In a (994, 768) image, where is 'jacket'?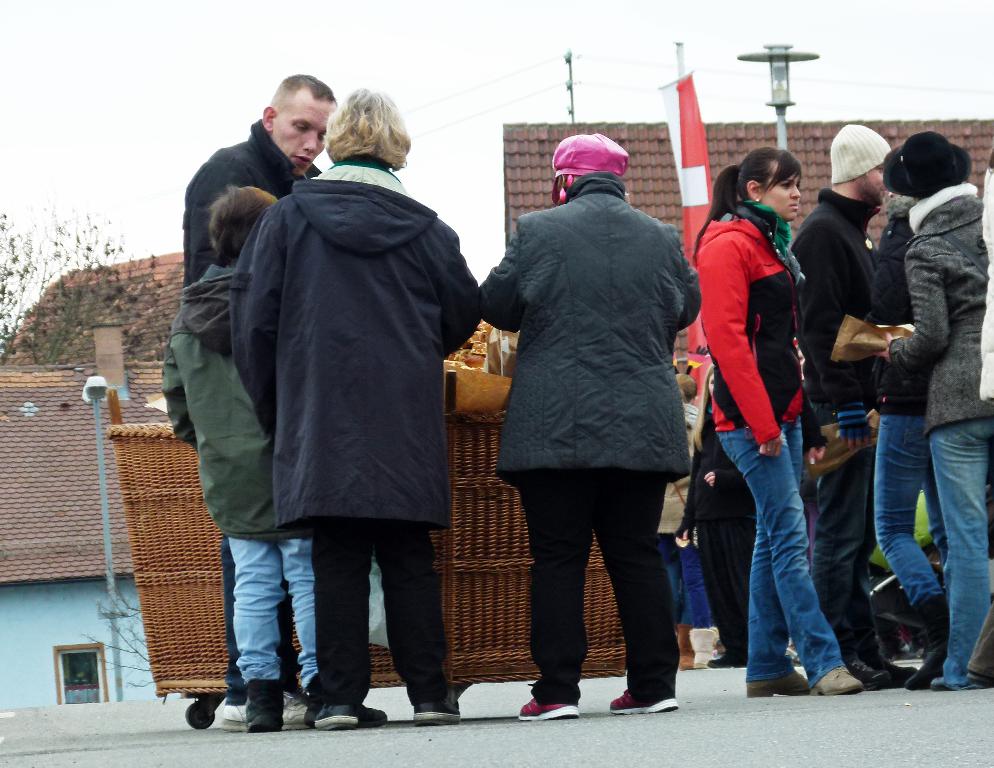
pyautogui.locateOnScreen(481, 171, 703, 482).
